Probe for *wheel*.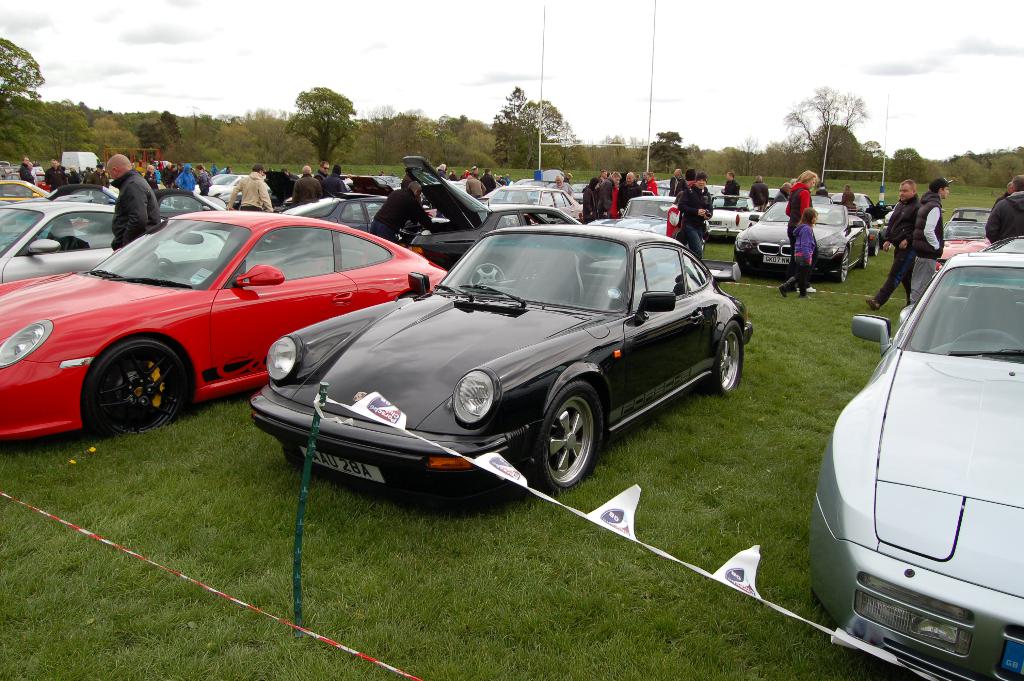
Probe result: <region>157, 258, 181, 279</region>.
